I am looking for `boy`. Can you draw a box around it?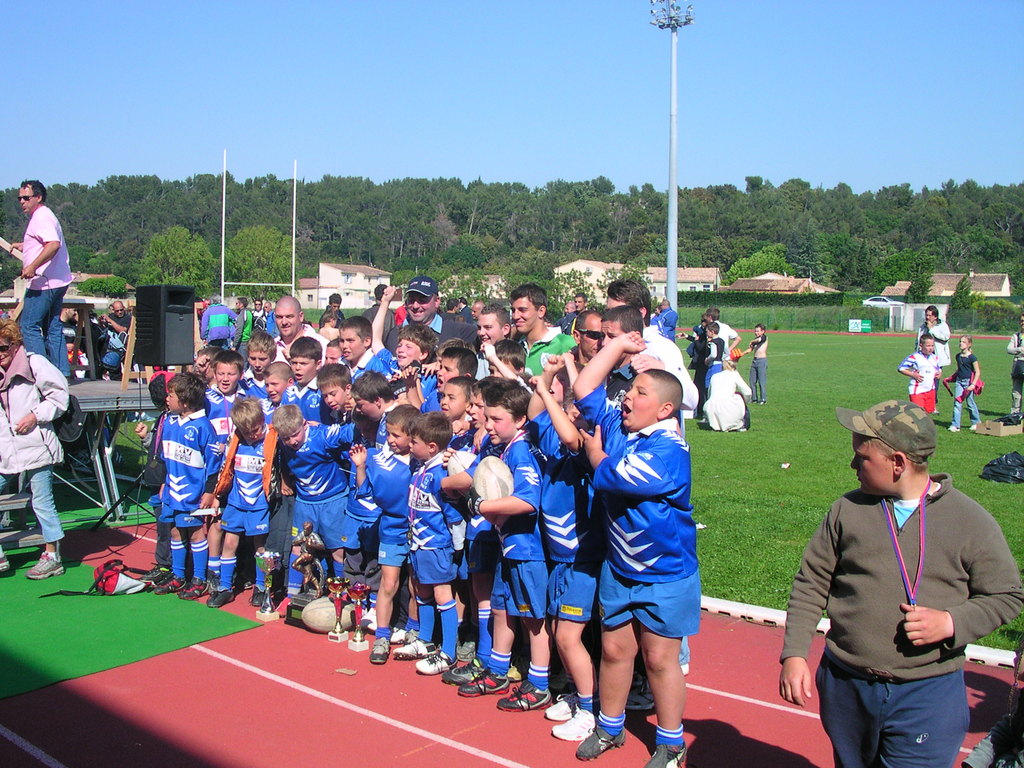
Sure, the bounding box is <bbox>472, 334, 529, 400</bbox>.
